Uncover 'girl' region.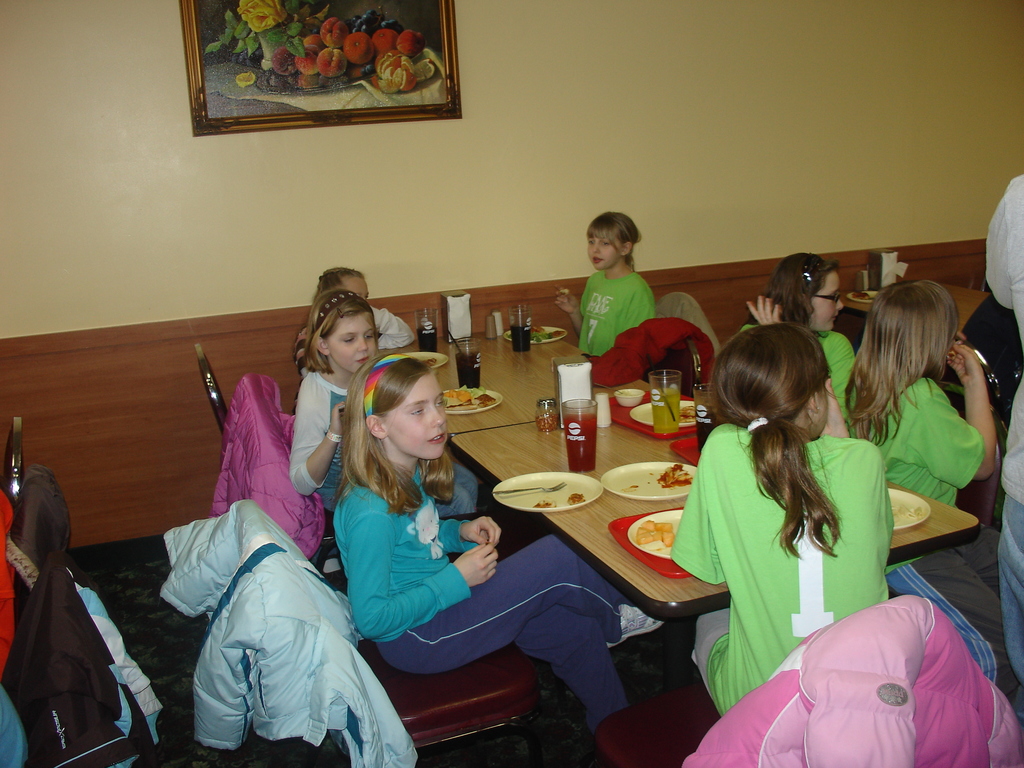
Uncovered: [left=332, top=353, right=666, bottom=733].
